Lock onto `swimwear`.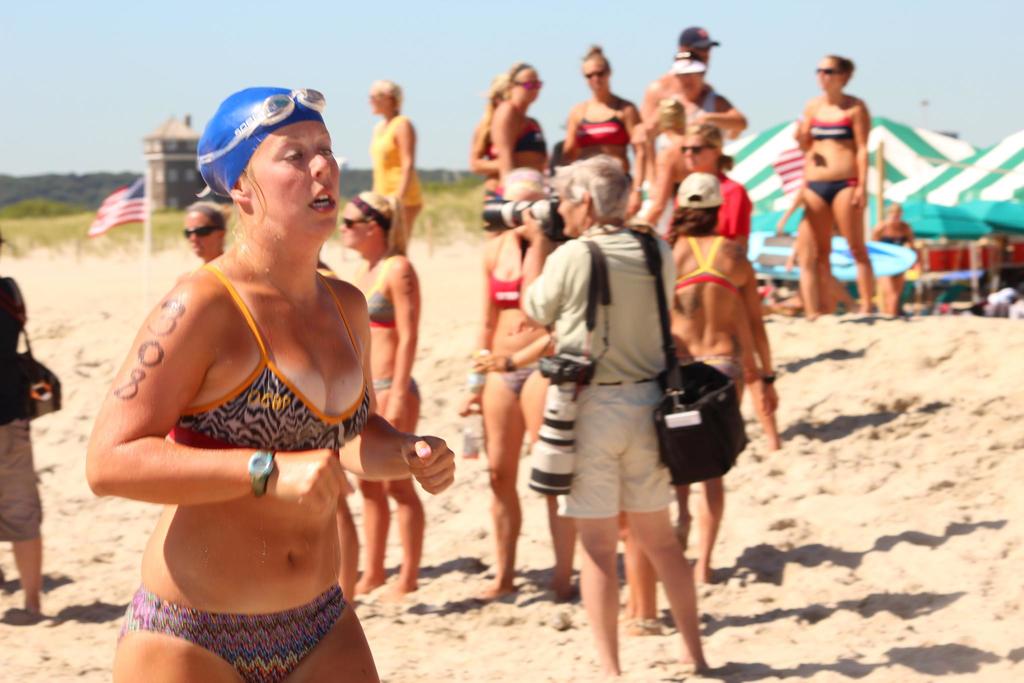
Locked: 794 103 859 140.
